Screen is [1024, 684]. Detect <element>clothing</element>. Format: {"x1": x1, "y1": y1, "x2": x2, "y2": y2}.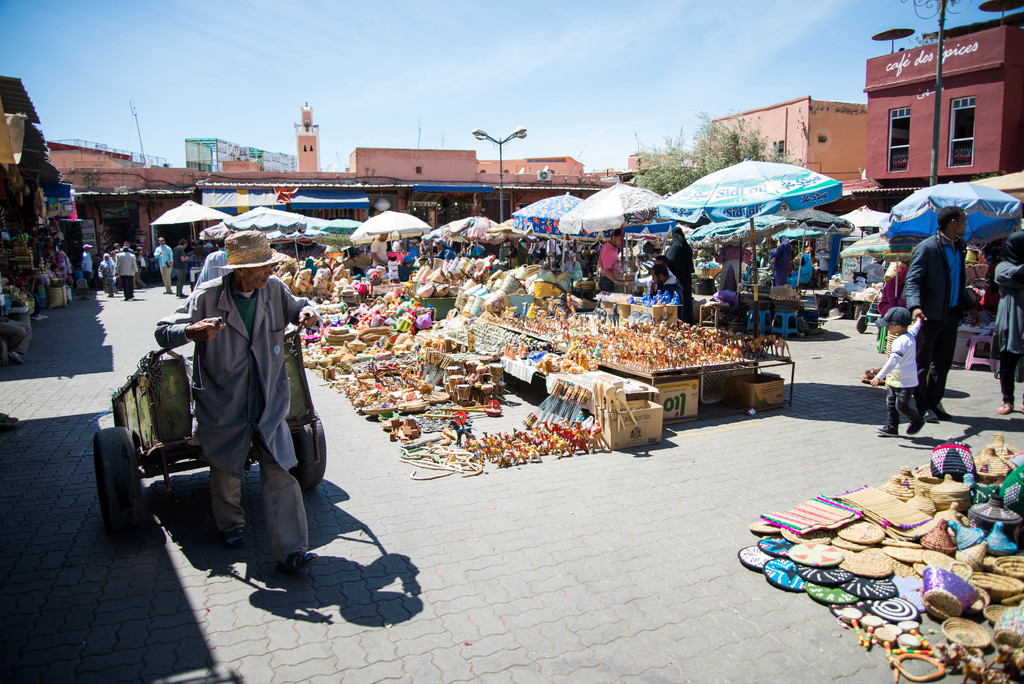
{"x1": 154, "y1": 234, "x2": 310, "y2": 551}.
